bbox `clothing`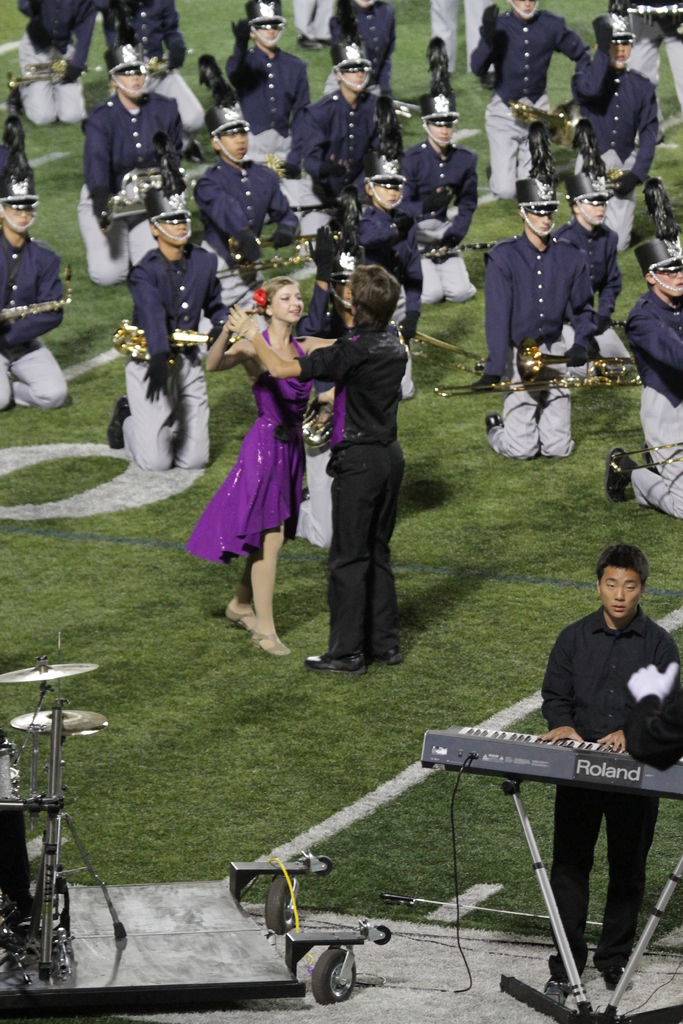
570,41,652,235
